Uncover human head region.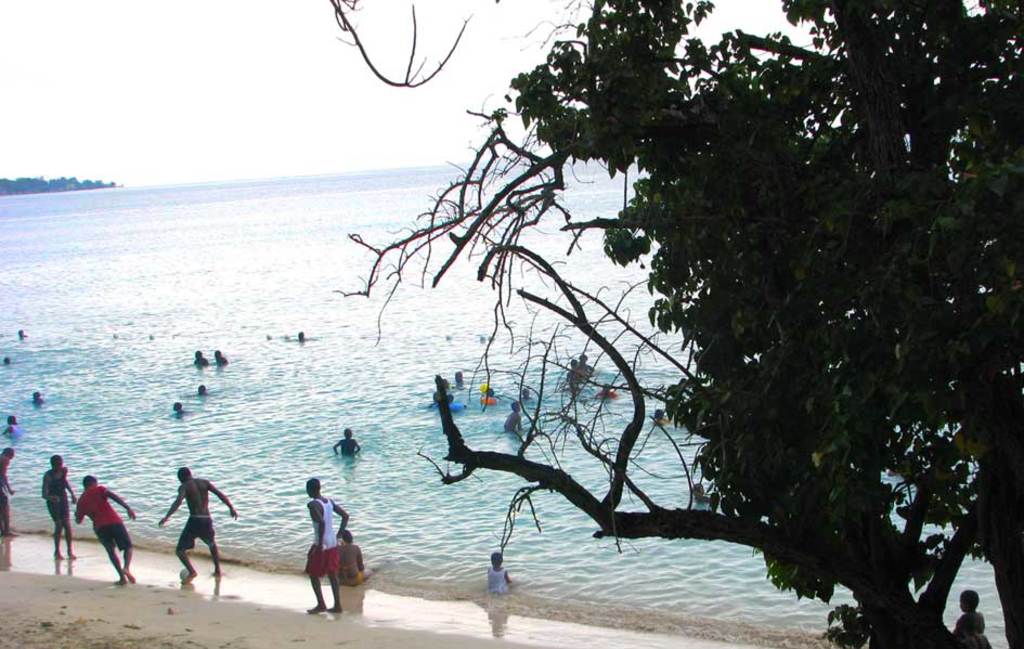
Uncovered: pyautogui.locateOnScreen(3, 446, 15, 462).
